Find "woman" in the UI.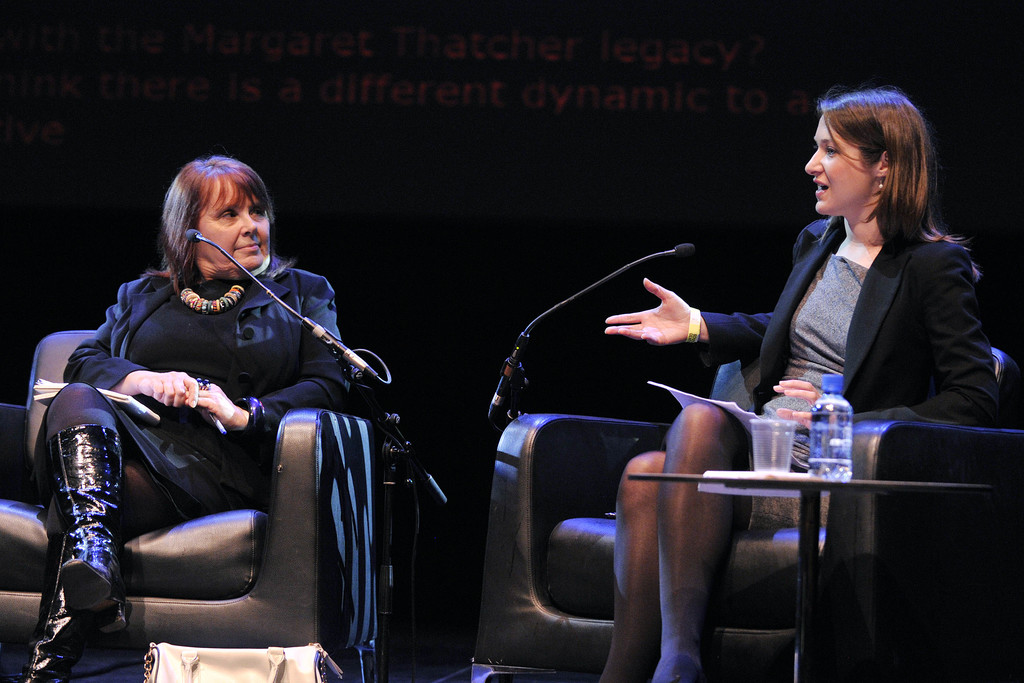
UI element at region(60, 156, 367, 667).
